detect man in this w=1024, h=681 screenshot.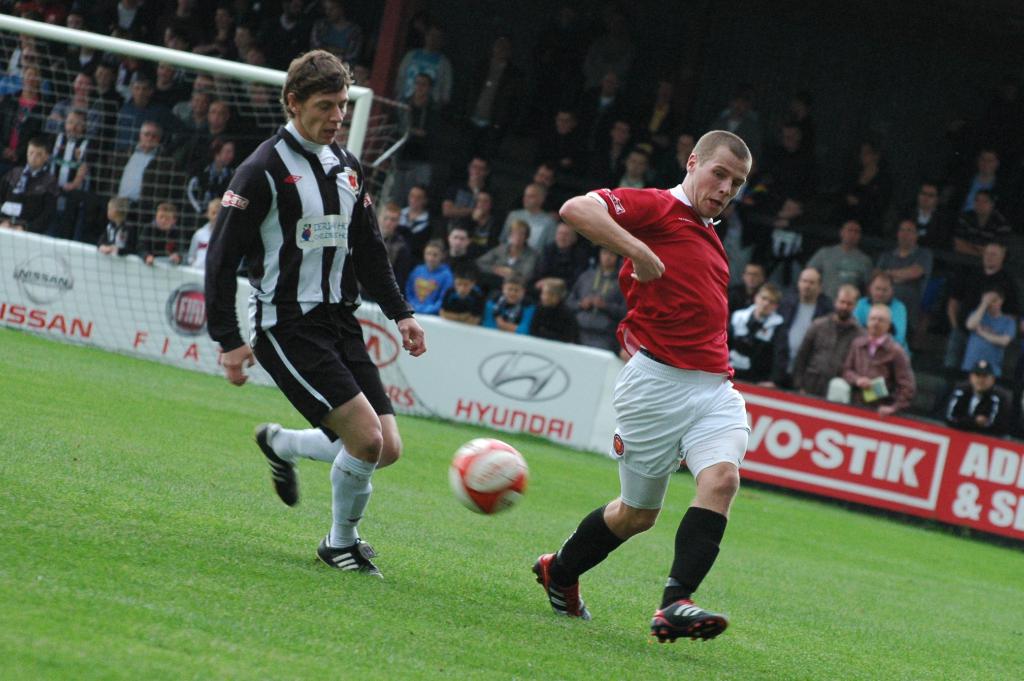
Detection: <box>964,290,1021,385</box>.
